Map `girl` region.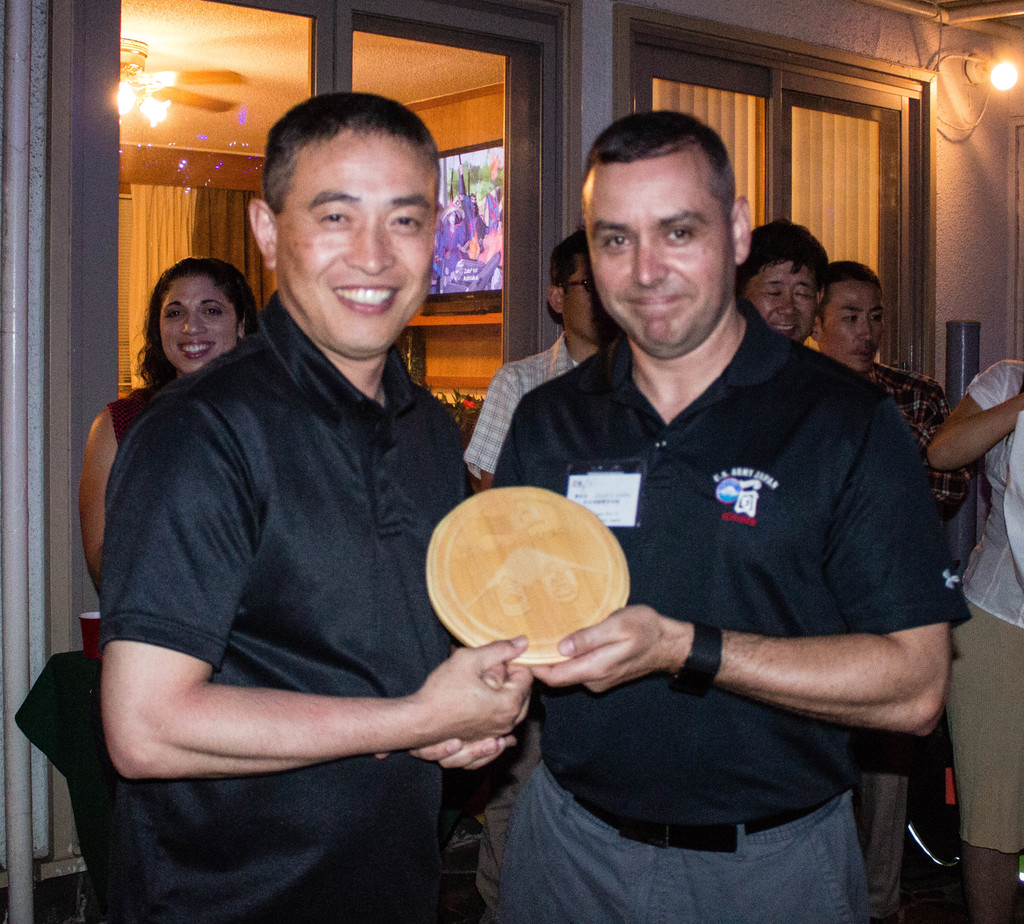
Mapped to <box>79,253,255,587</box>.
